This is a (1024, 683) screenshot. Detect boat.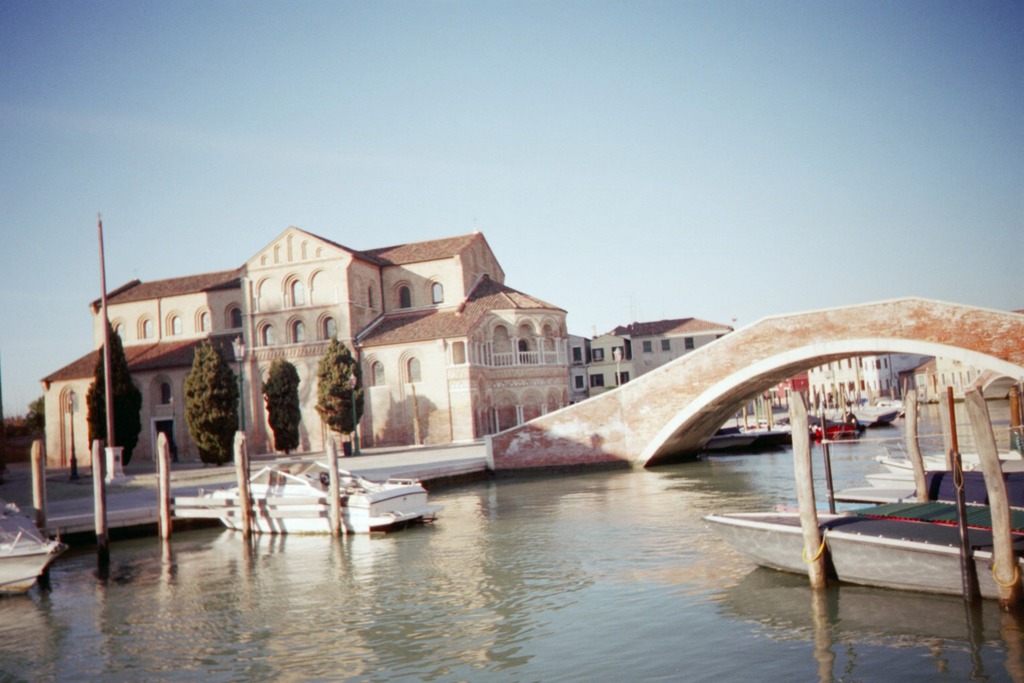
850/470/1023/511.
